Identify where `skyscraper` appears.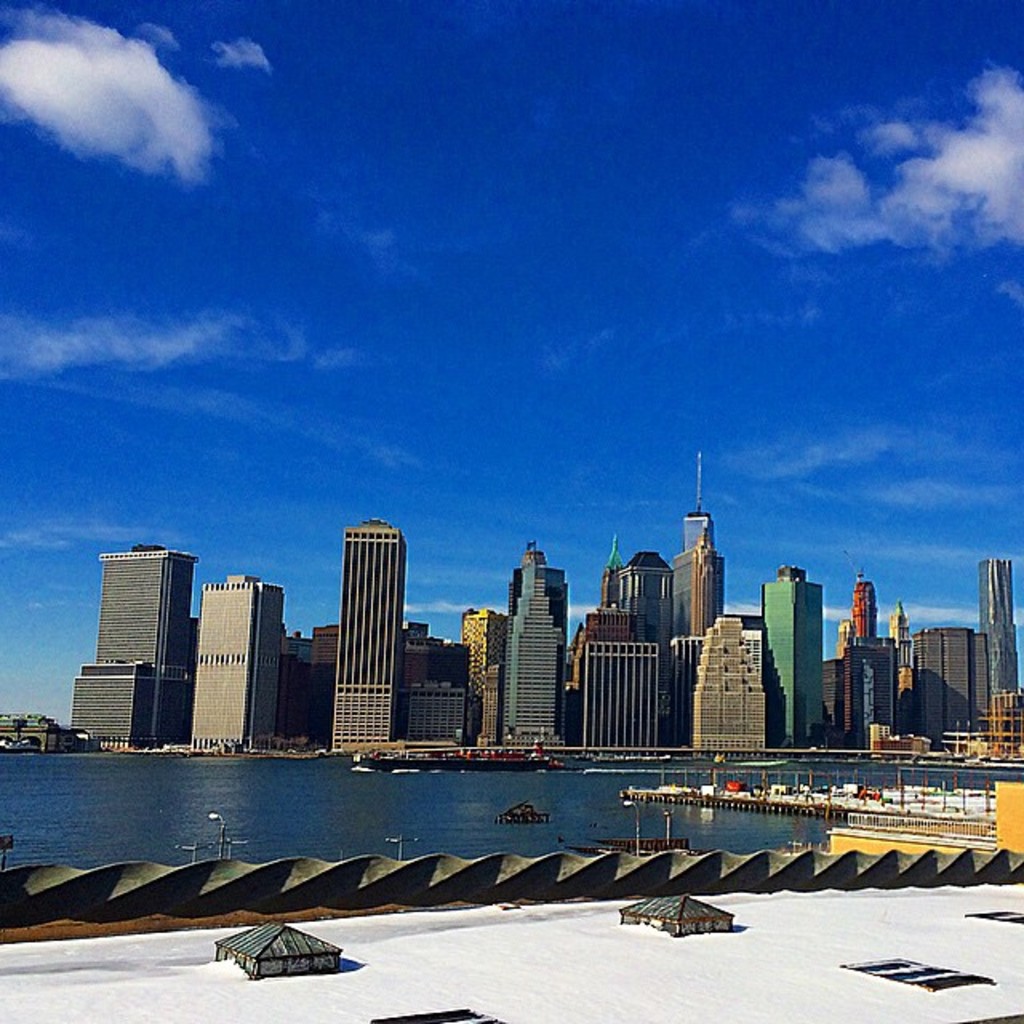
Appears at box=[72, 544, 213, 755].
